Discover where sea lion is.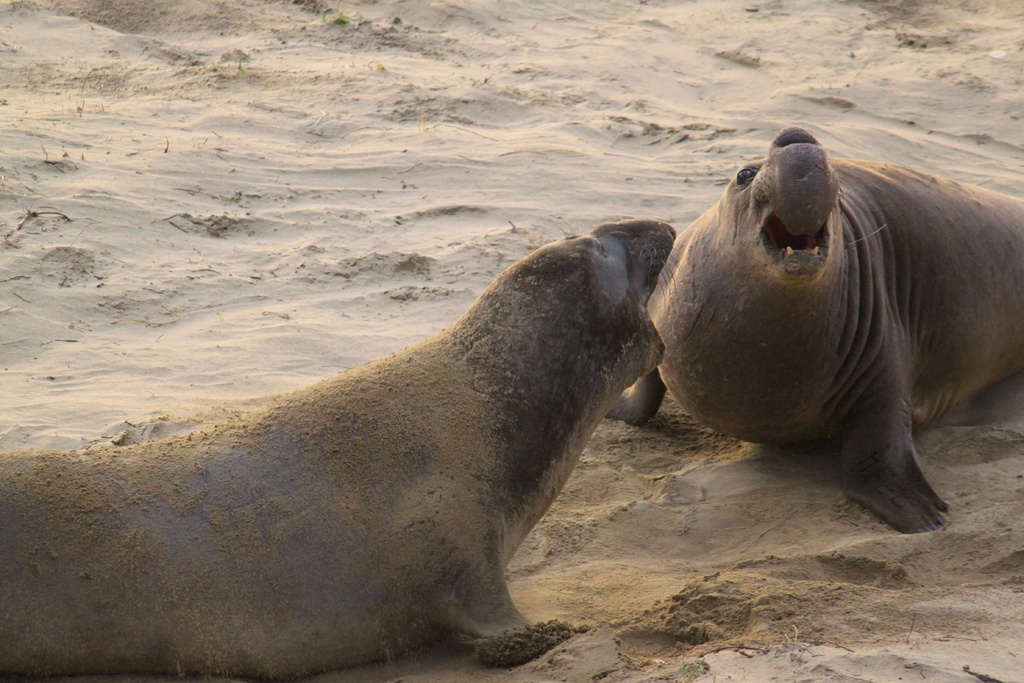
Discovered at {"x1": 0, "y1": 218, "x2": 669, "y2": 682}.
